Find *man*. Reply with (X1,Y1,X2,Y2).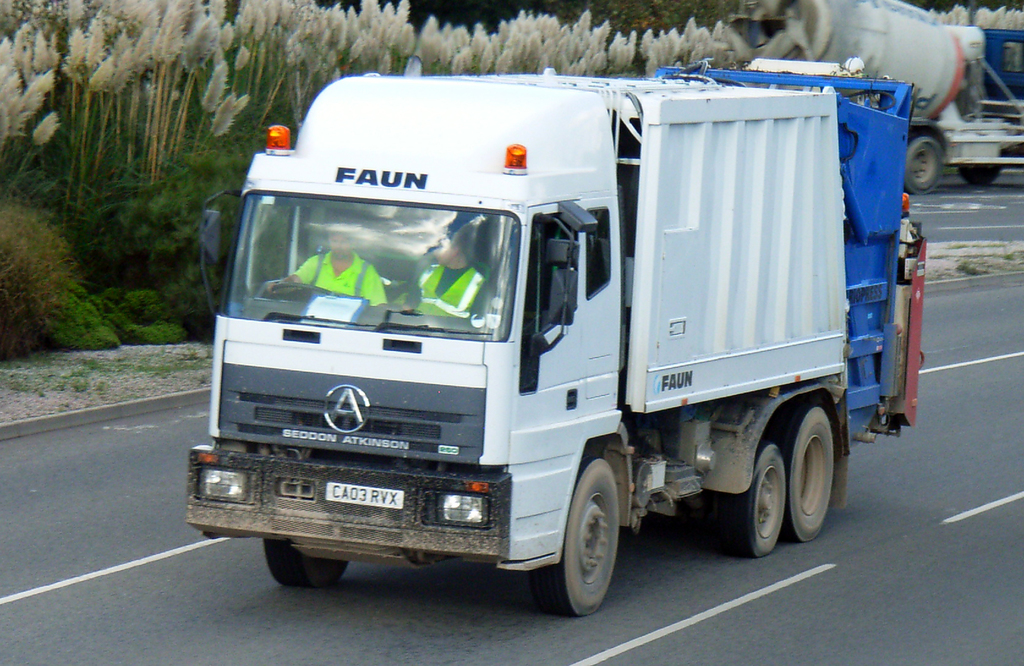
(397,229,488,320).
